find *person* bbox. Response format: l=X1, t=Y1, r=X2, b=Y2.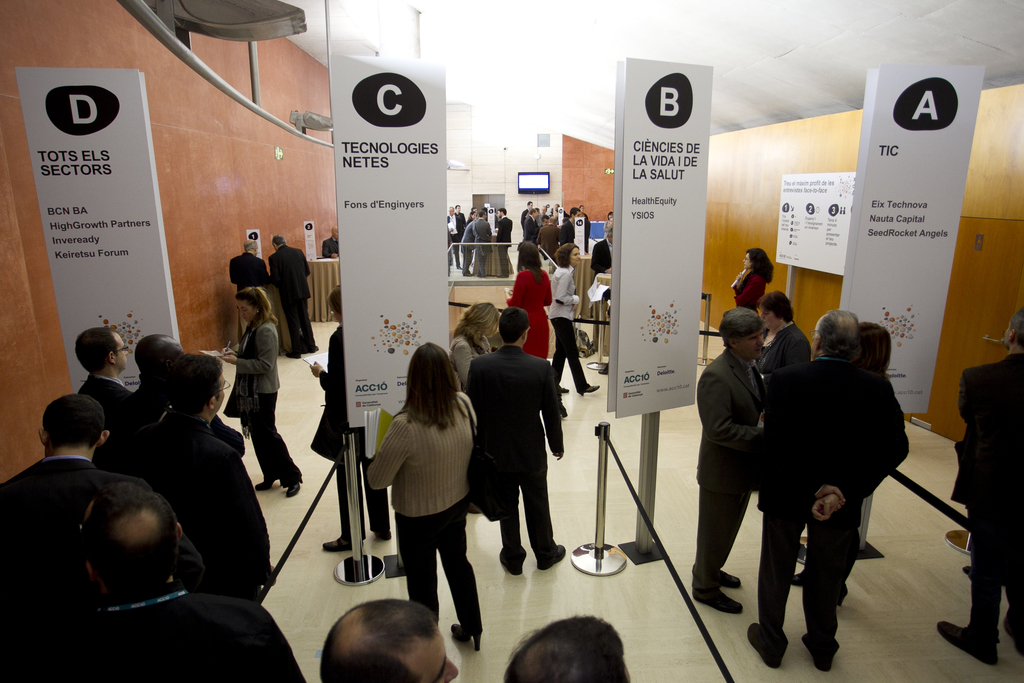
l=218, t=287, r=303, b=497.
